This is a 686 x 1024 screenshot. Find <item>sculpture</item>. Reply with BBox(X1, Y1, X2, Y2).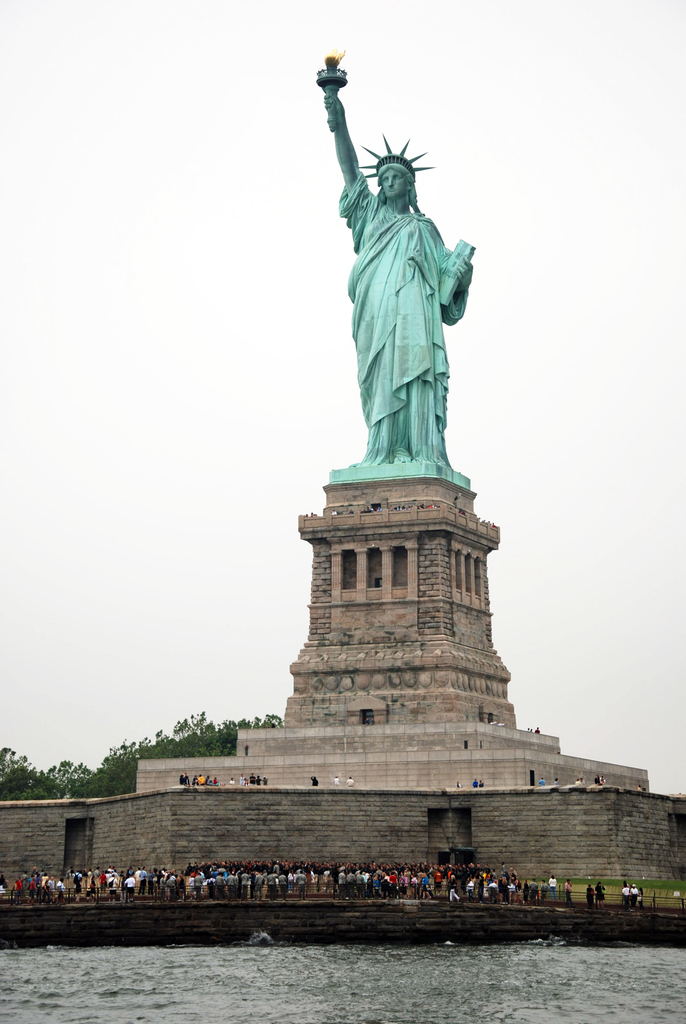
BBox(304, 51, 489, 564).
